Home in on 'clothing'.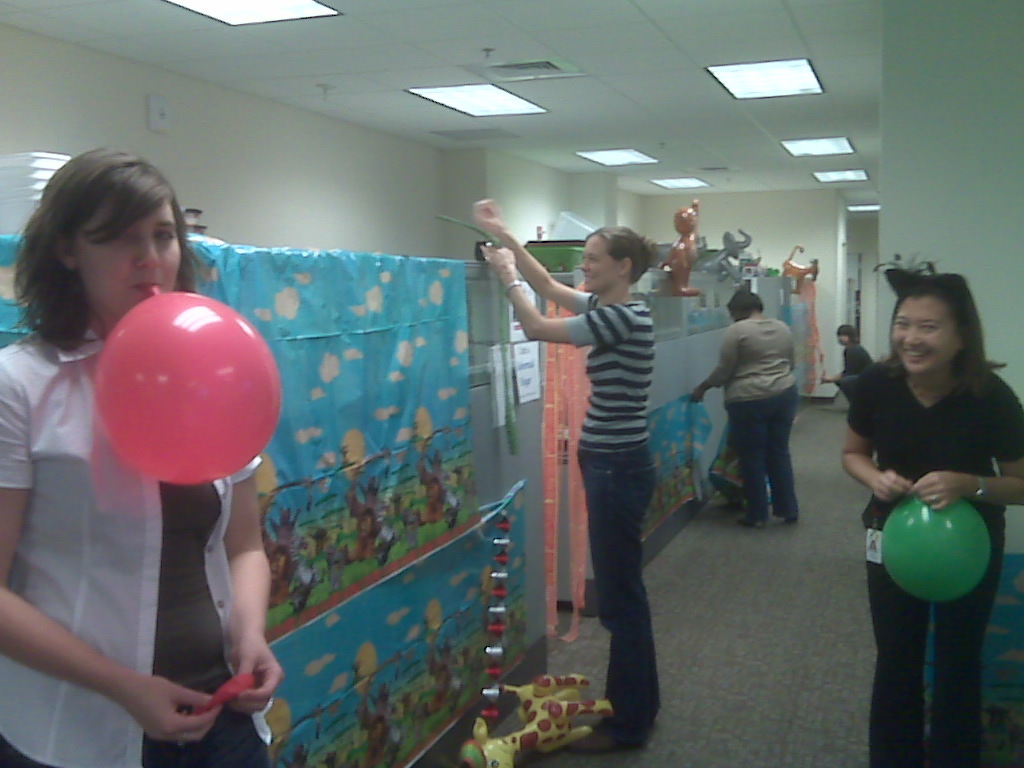
Homed in at <region>0, 326, 271, 767</region>.
